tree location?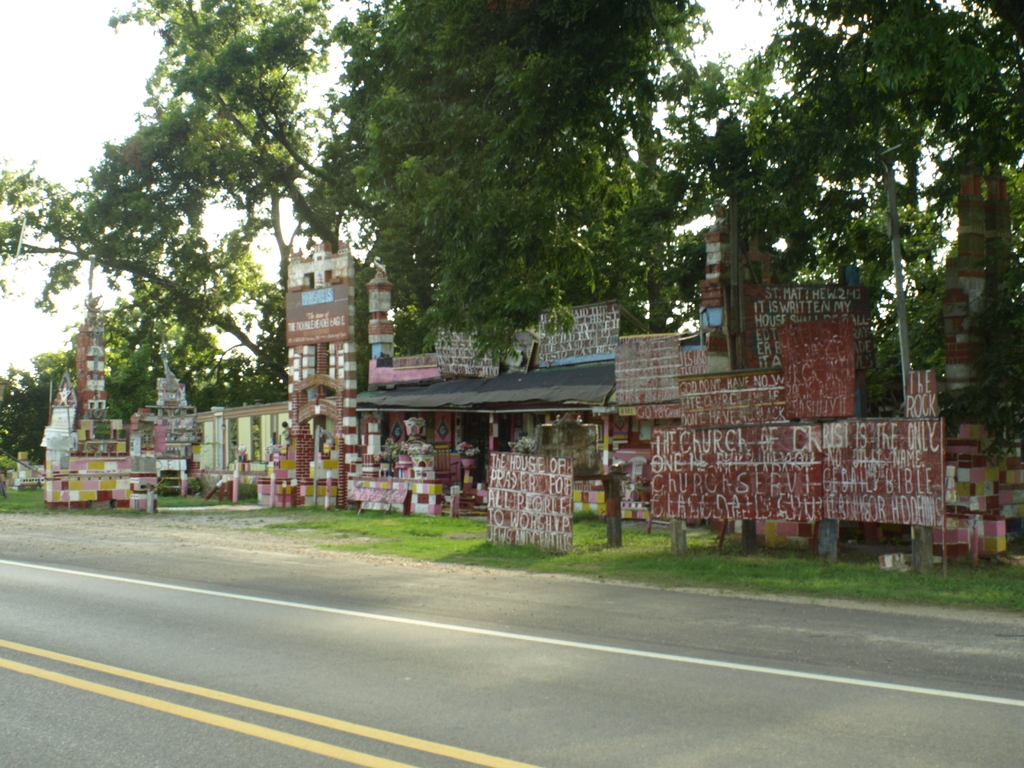
box=[0, 0, 334, 399]
